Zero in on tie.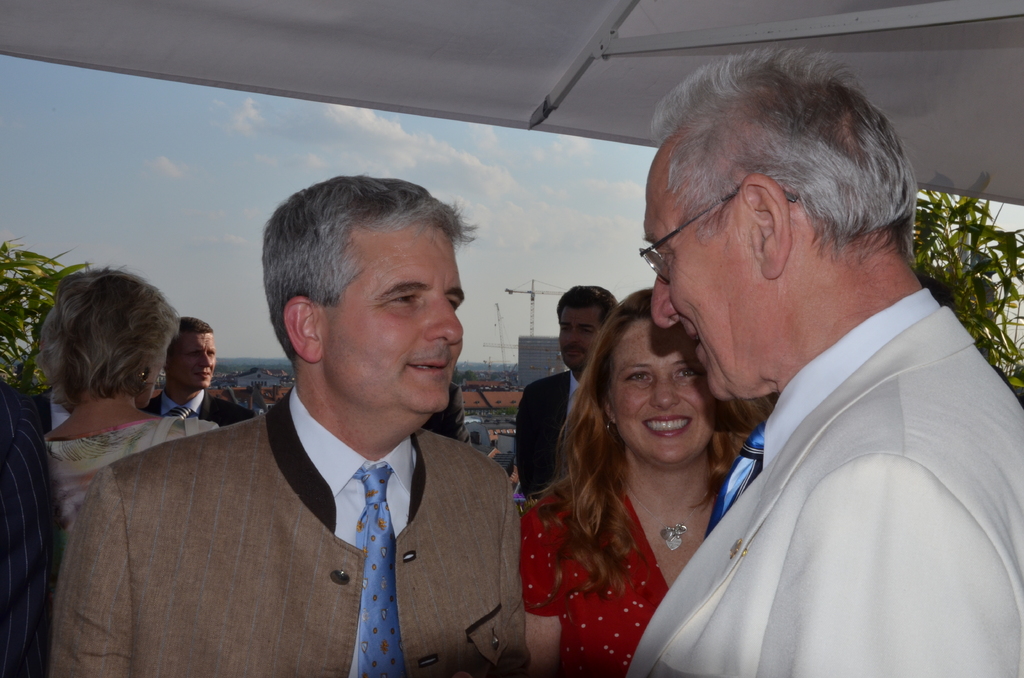
Zeroed in: left=168, top=406, right=190, bottom=420.
